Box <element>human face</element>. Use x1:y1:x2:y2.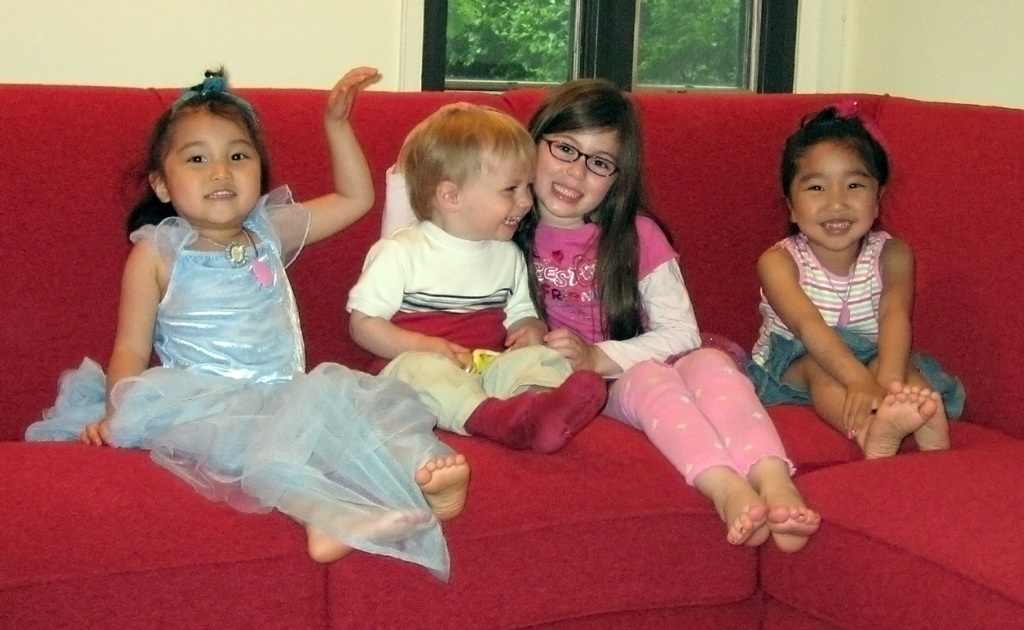
786:151:876:254.
